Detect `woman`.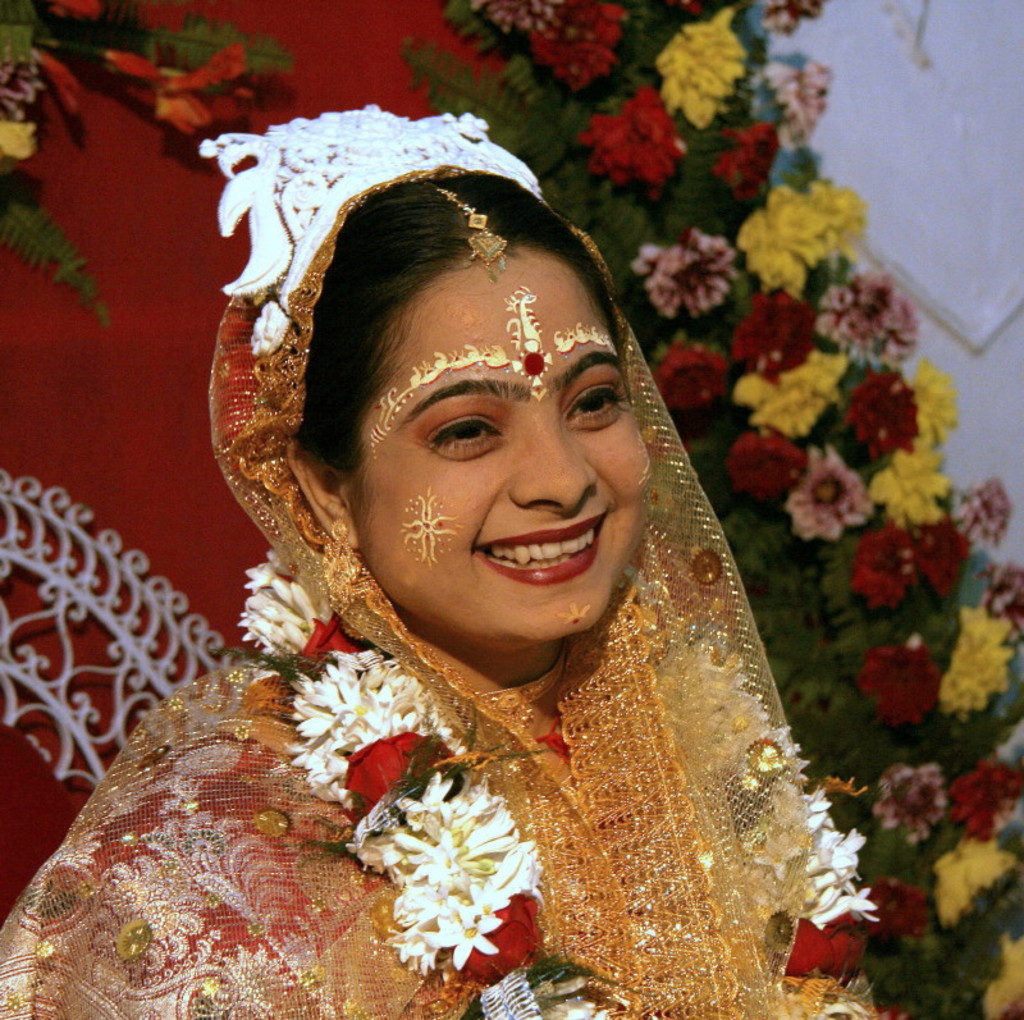
Detected at crop(56, 105, 902, 1003).
